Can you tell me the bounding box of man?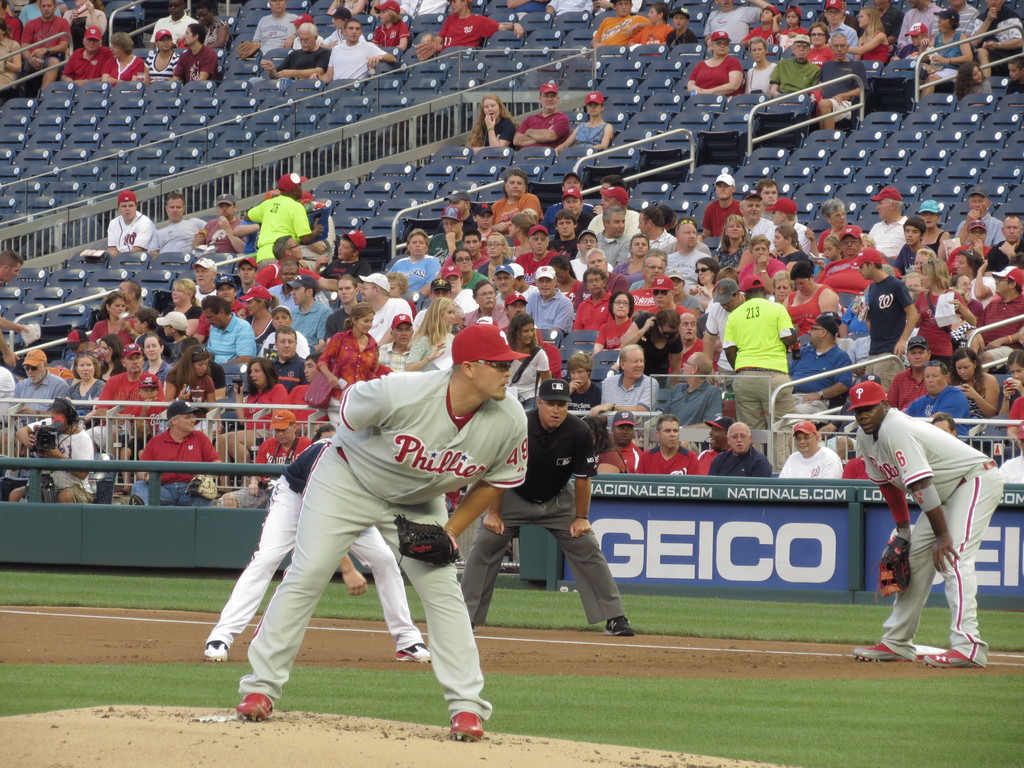
184, 193, 254, 260.
